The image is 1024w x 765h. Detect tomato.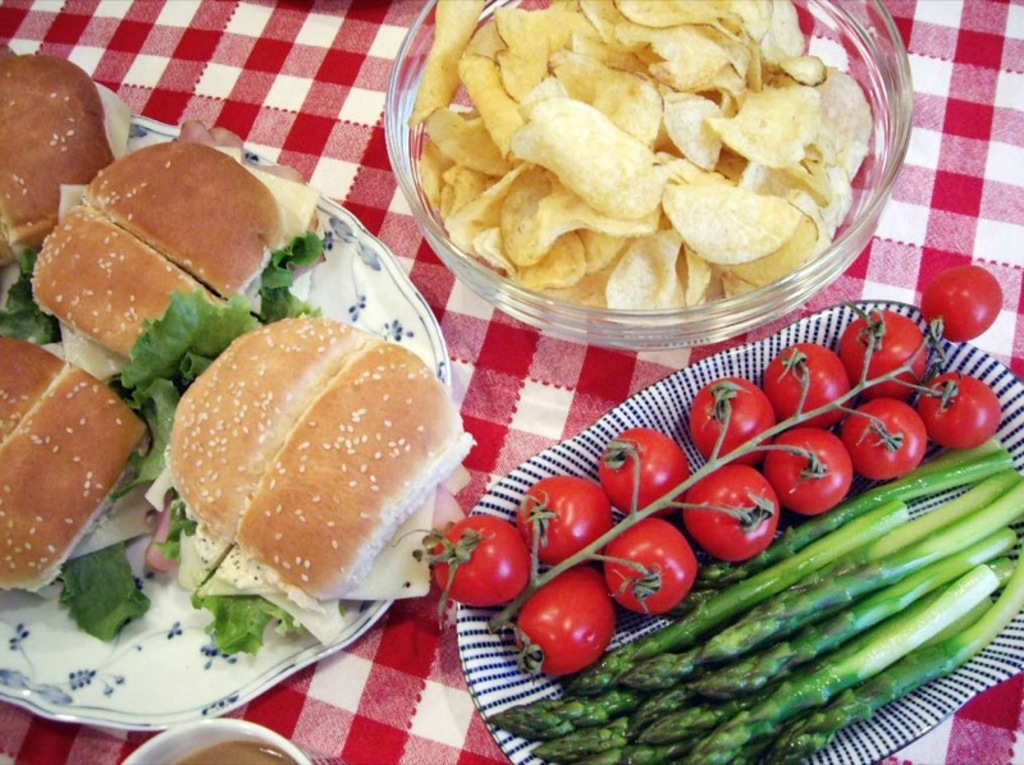
Detection: BBox(841, 390, 928, 477).
